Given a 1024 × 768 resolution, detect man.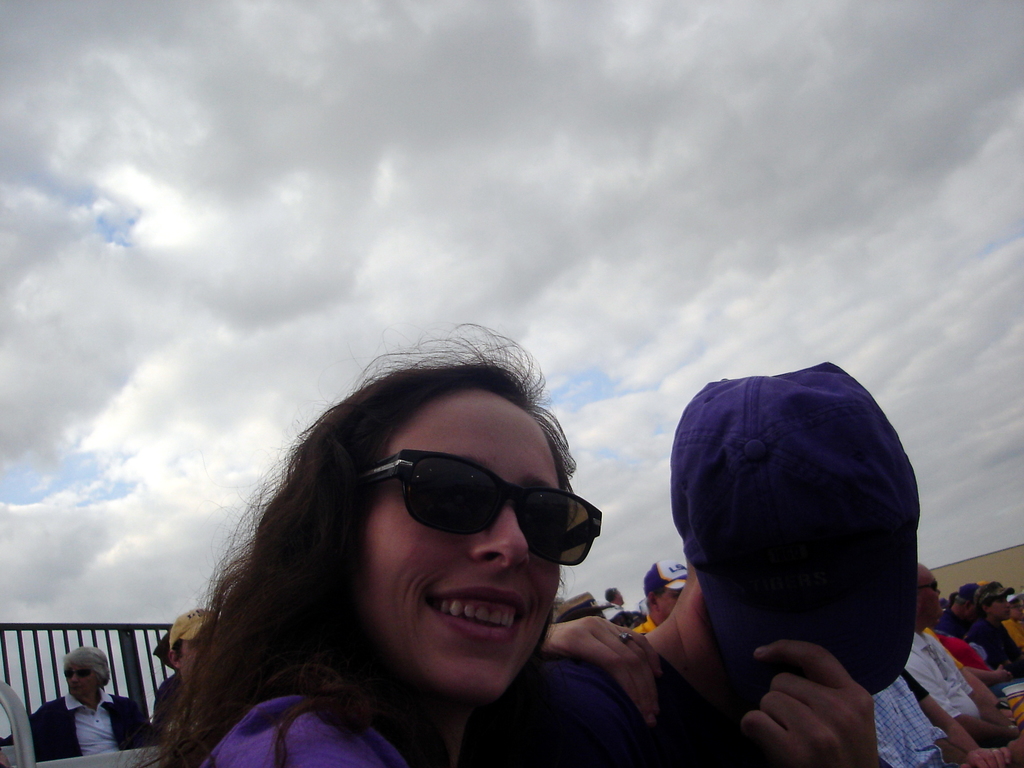
<region>601, 586, 628, 623</region>.
